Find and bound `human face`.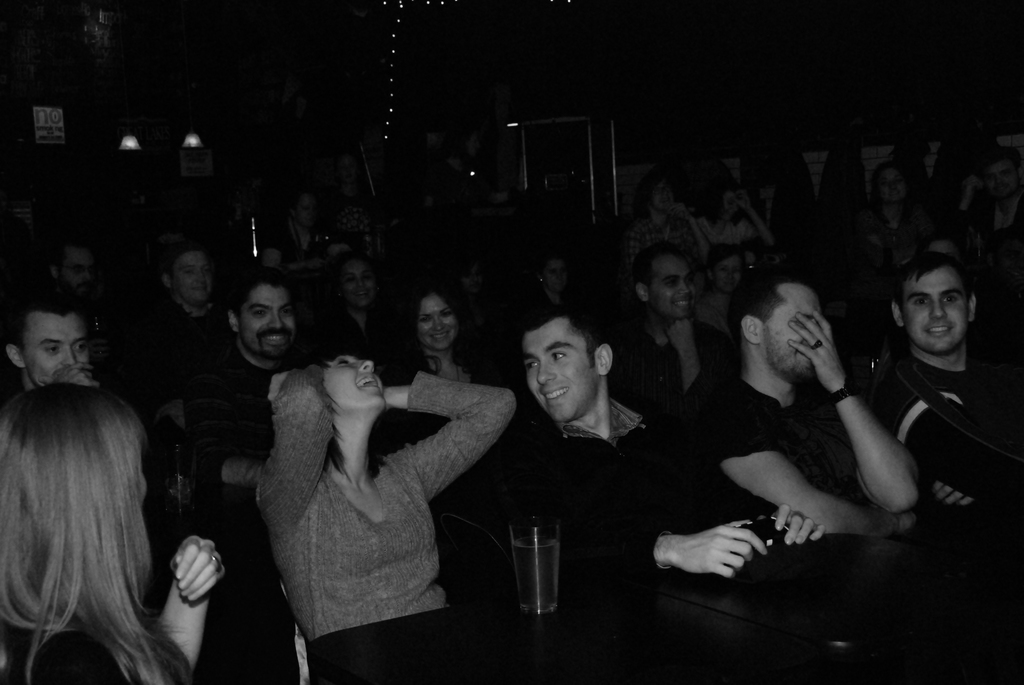
Bound: Rect(237, 284, 294, 361).
